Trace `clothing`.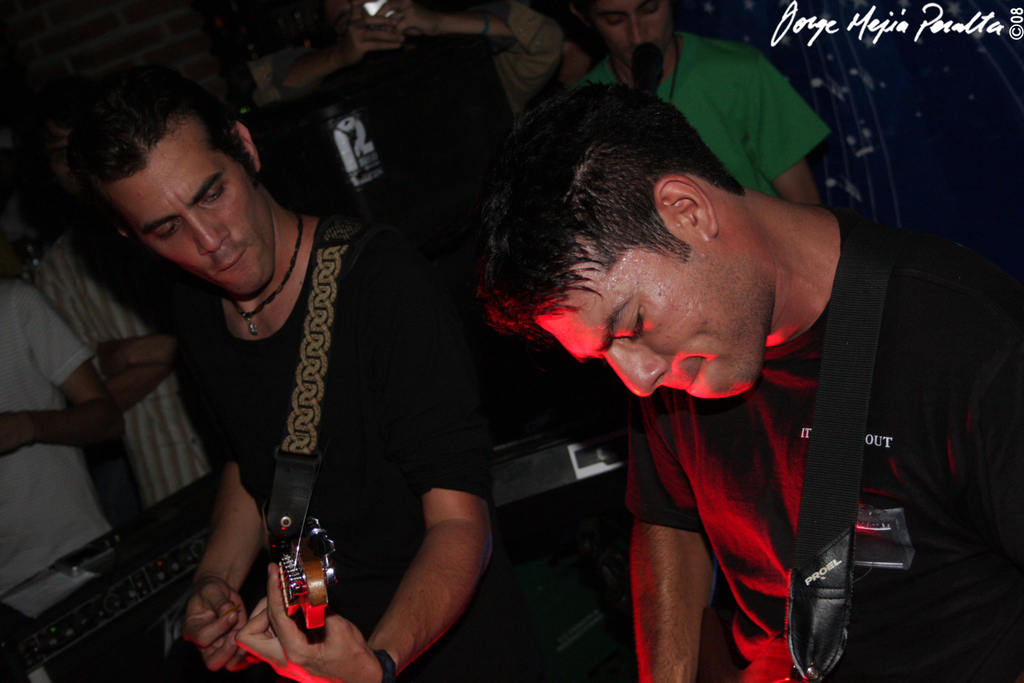
Traced to crop(572, 19, 822, 202).
